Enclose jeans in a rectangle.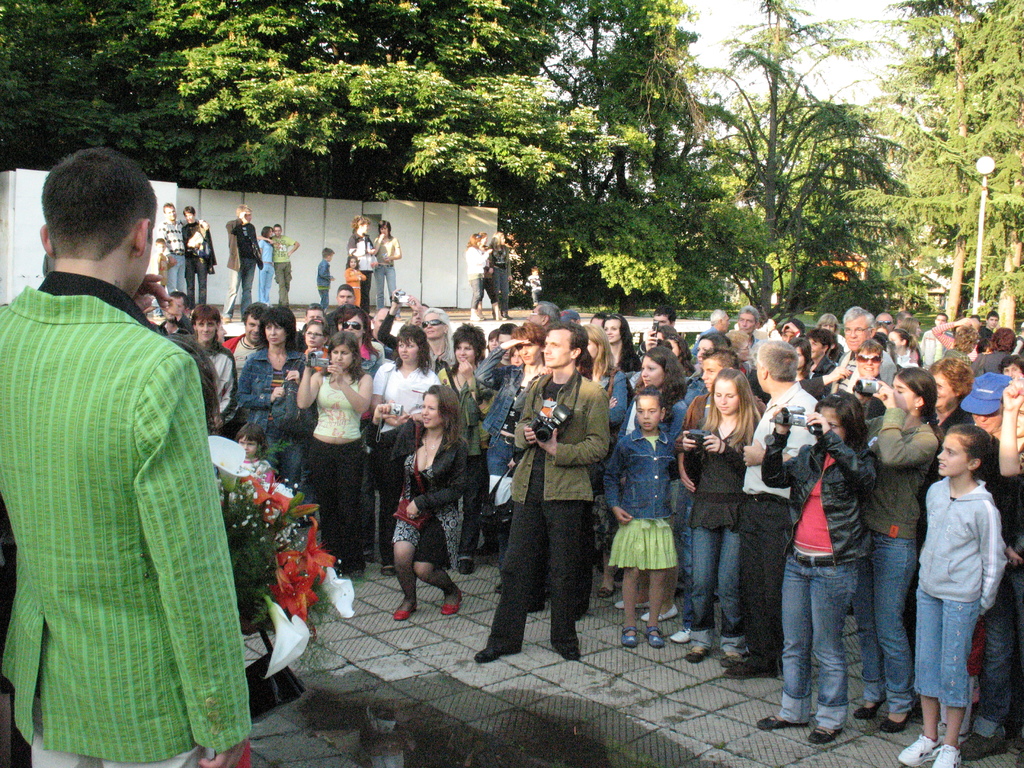
select_region(909, 590, 991, 709).
